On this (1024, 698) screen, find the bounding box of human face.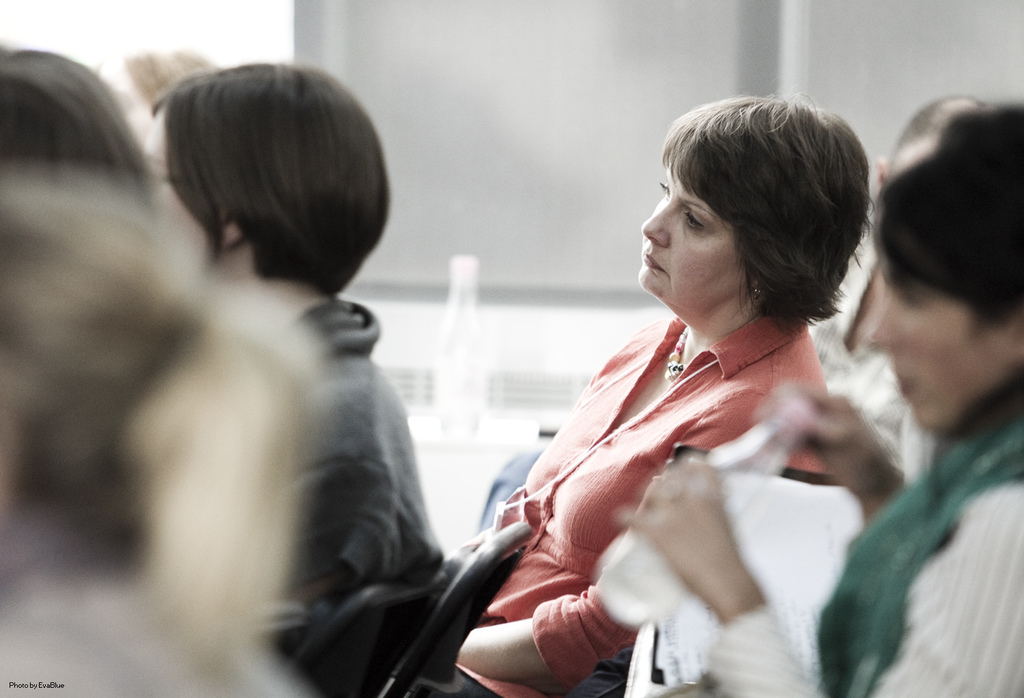
Bounding box: bbox=[869, 273, 1003, 442].
